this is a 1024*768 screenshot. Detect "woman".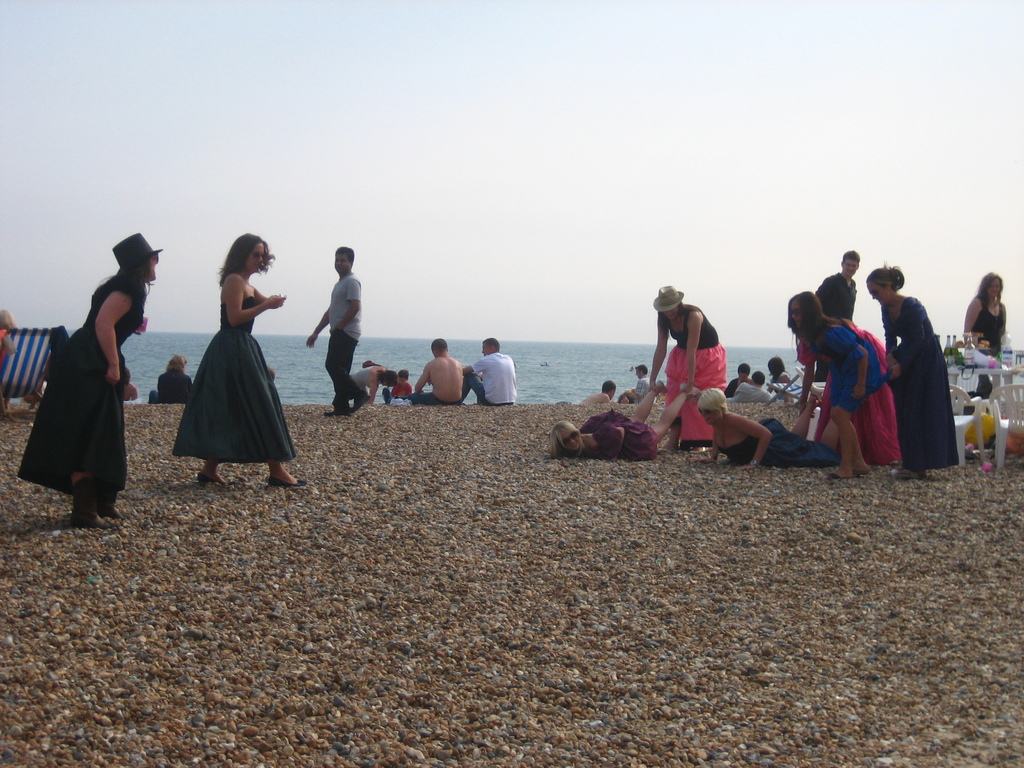
bbox=(12, 228, 161, 528).
